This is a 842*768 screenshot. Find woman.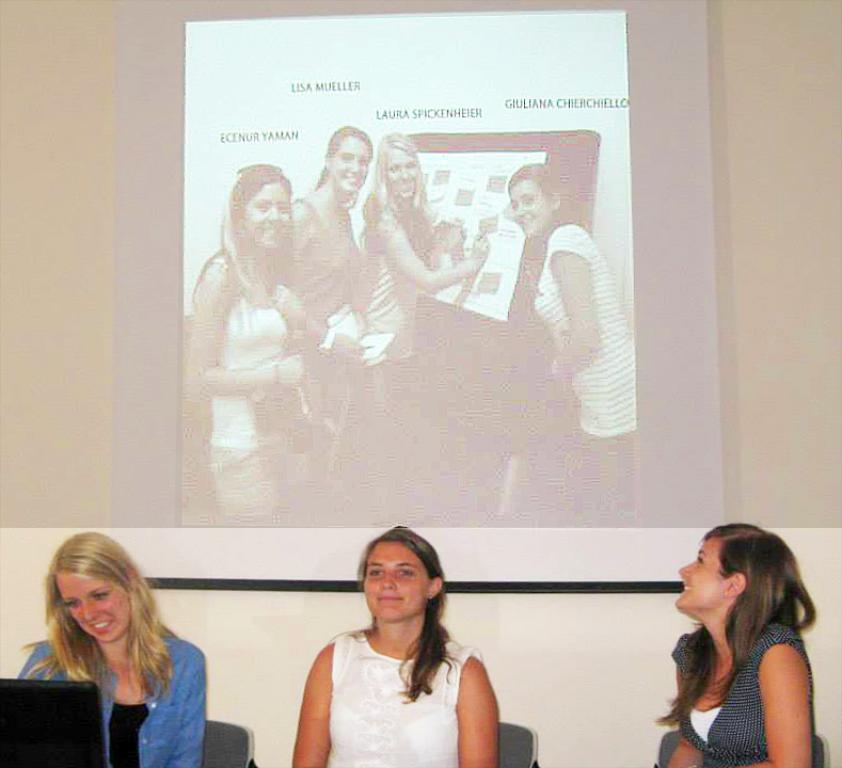
Bounding box: [x1=286, y1=527, x2=506, y2=767].
